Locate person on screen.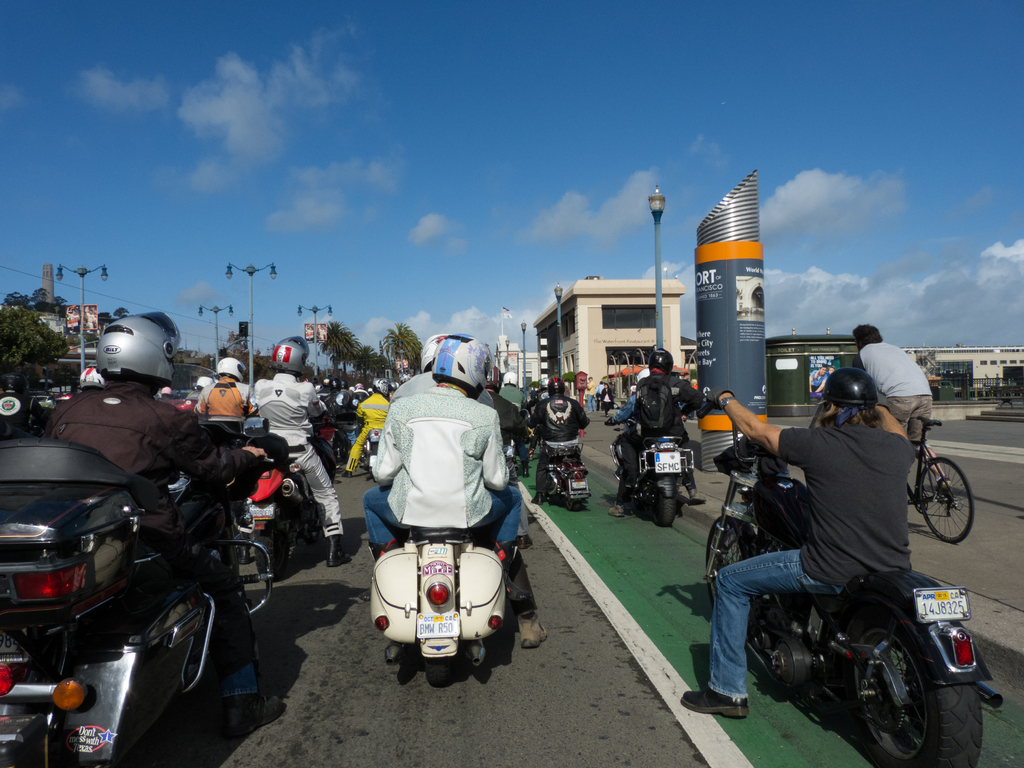
On screen at <region>680, 366, 918, 719</region>.
